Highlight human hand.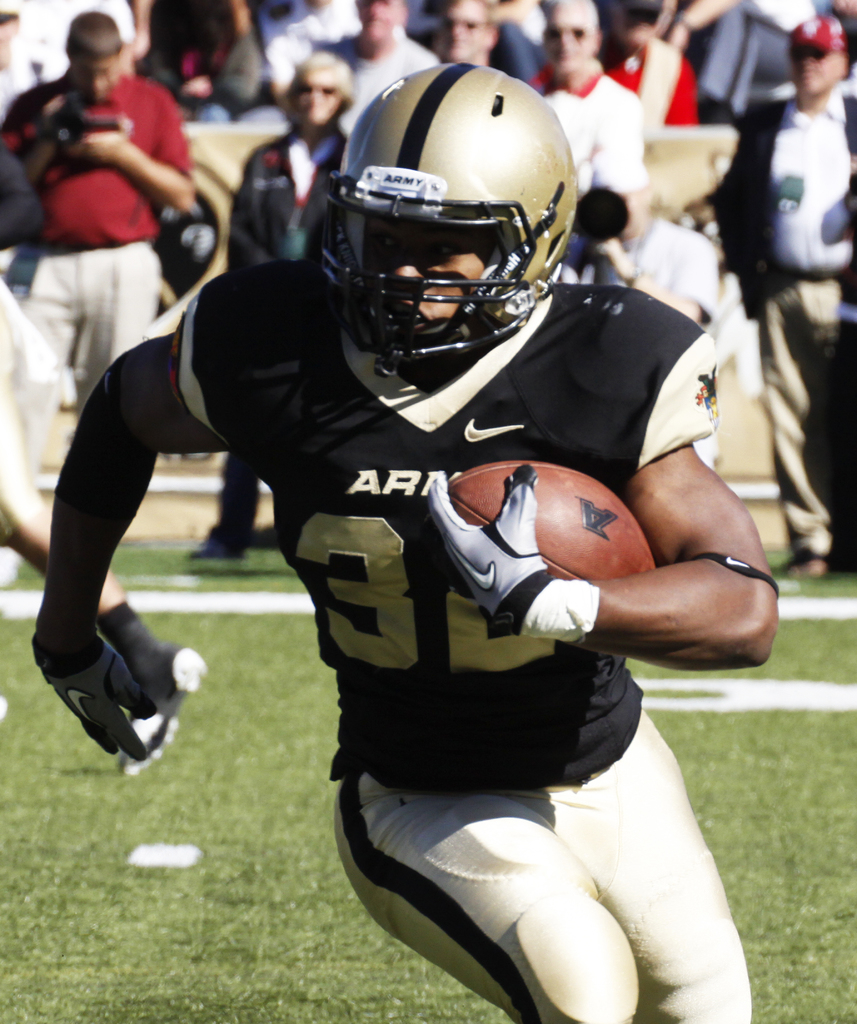
Highlighted region: <box>29,631,159,764</box>.
